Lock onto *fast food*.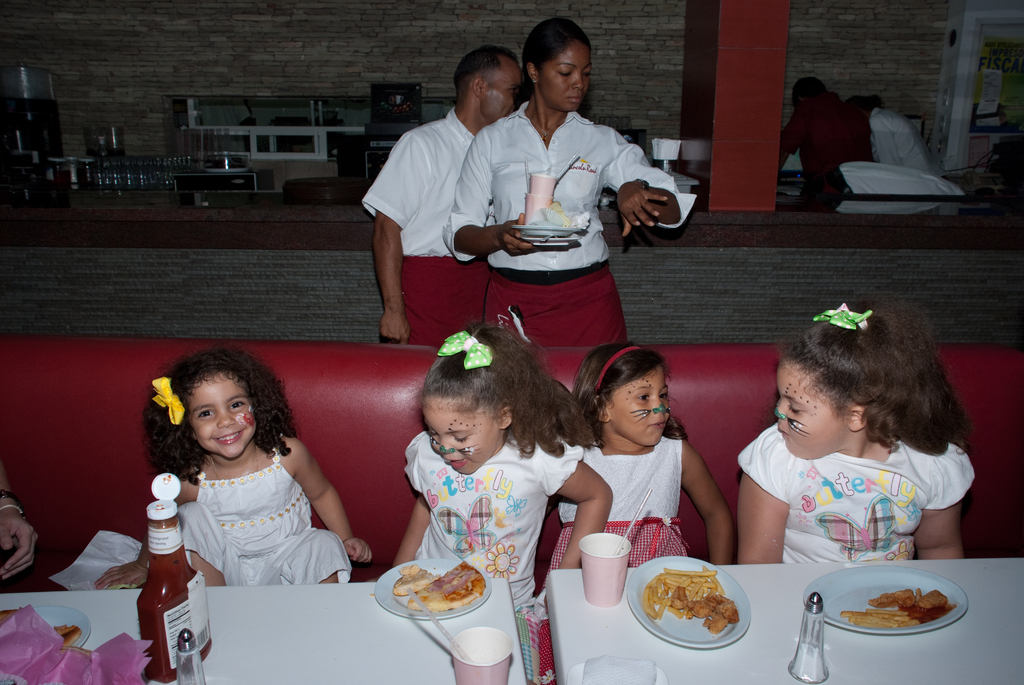
Locked: 408 562 488 614.
